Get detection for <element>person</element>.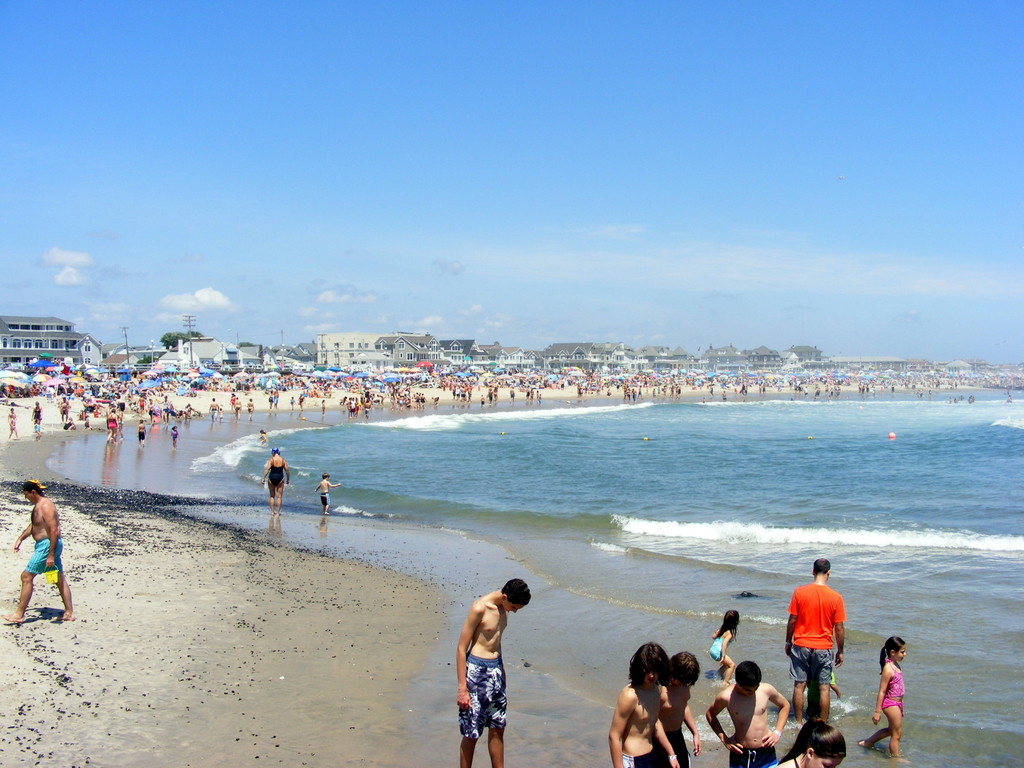
Detection: 605:642:682:767.
